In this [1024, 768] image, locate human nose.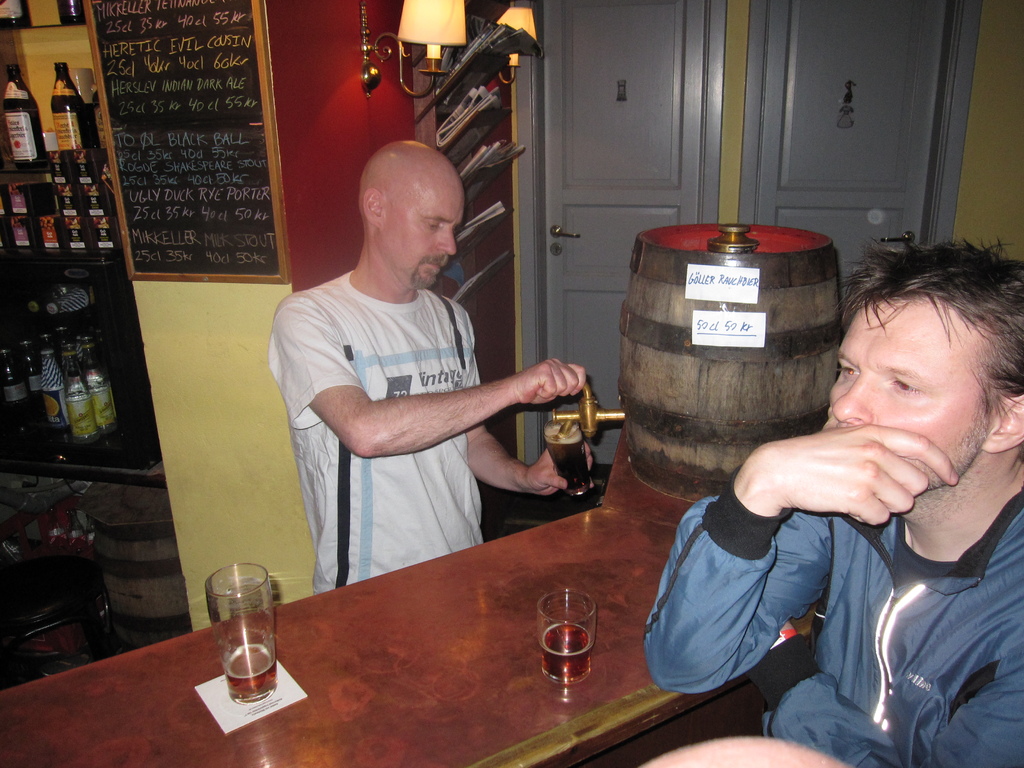
Bounding box: (x1=828, y1=369, x2=870, y2=425).
